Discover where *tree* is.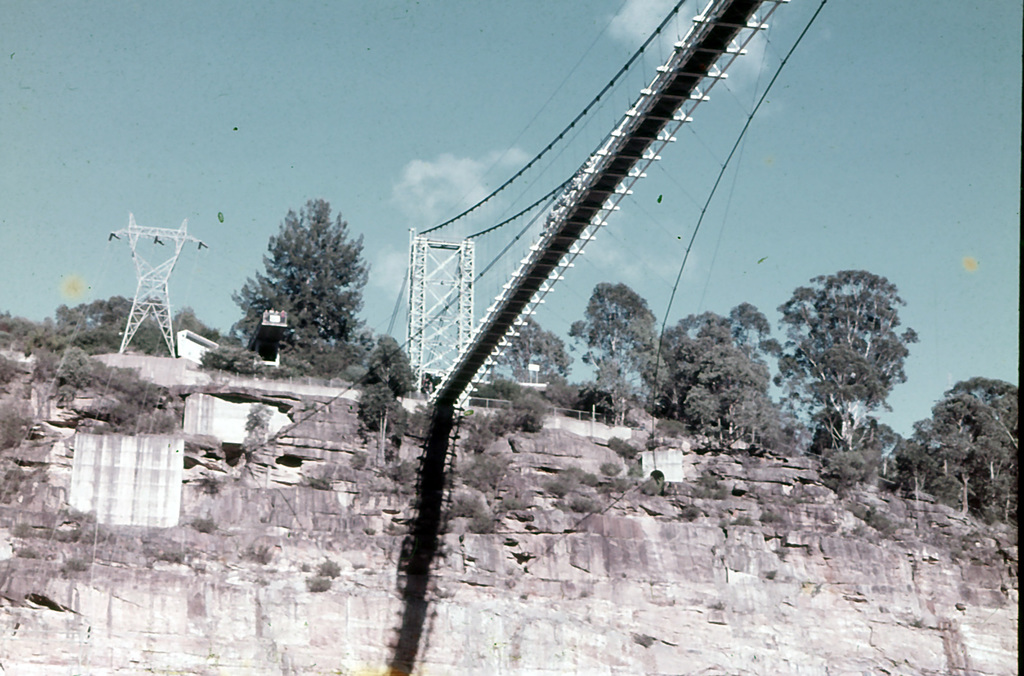
Discovered at (226,194,375,348).
